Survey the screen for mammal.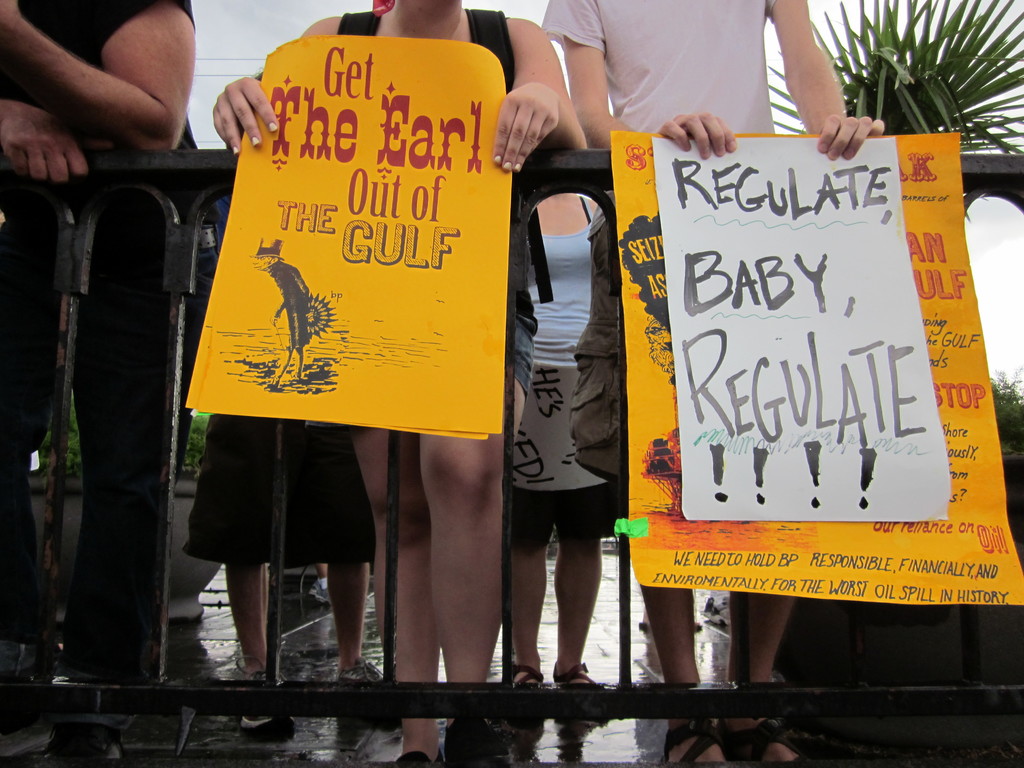
Survey found: <bbox>0, 0, 221, 767</bbox>.
